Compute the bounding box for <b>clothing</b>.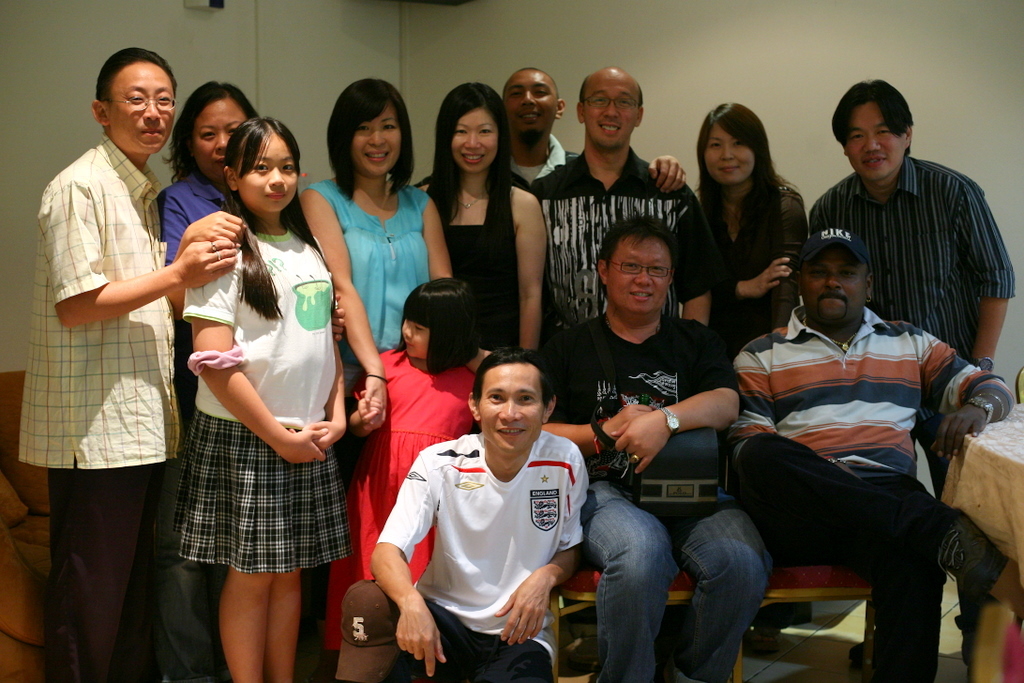
{"x1": 381, "y1": 423, "x2": 586, "y2": 659}.
